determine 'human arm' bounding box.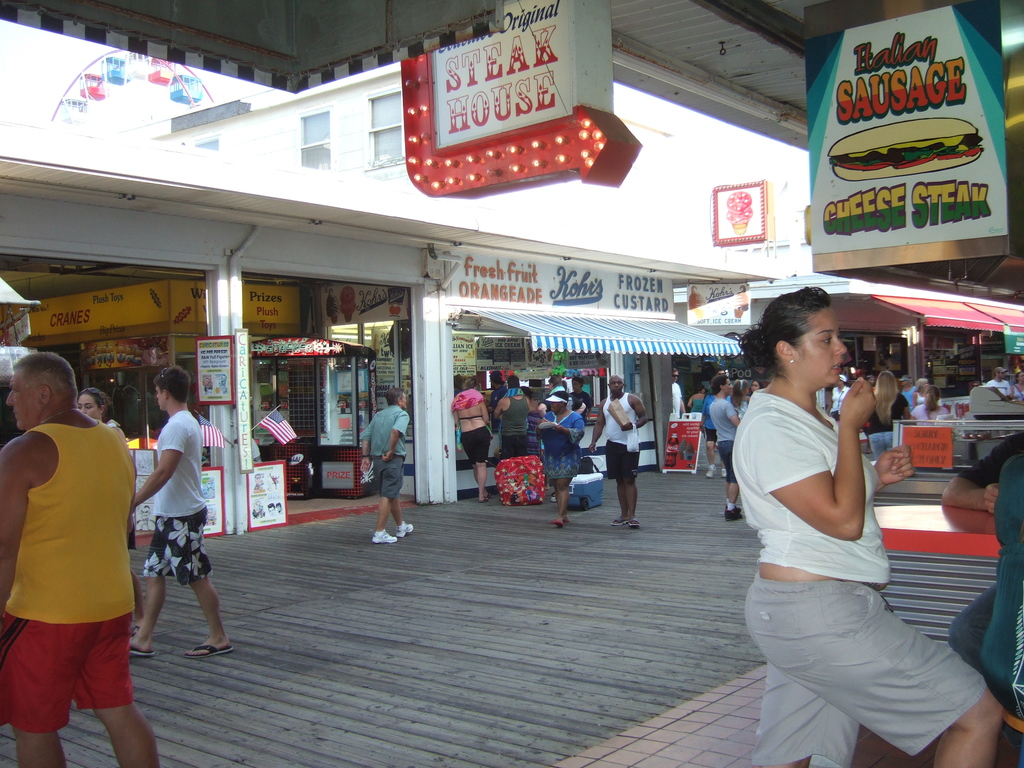
Determined: {"x1": 0, "y1": 442, "x2": 26, "y2": 614}.
